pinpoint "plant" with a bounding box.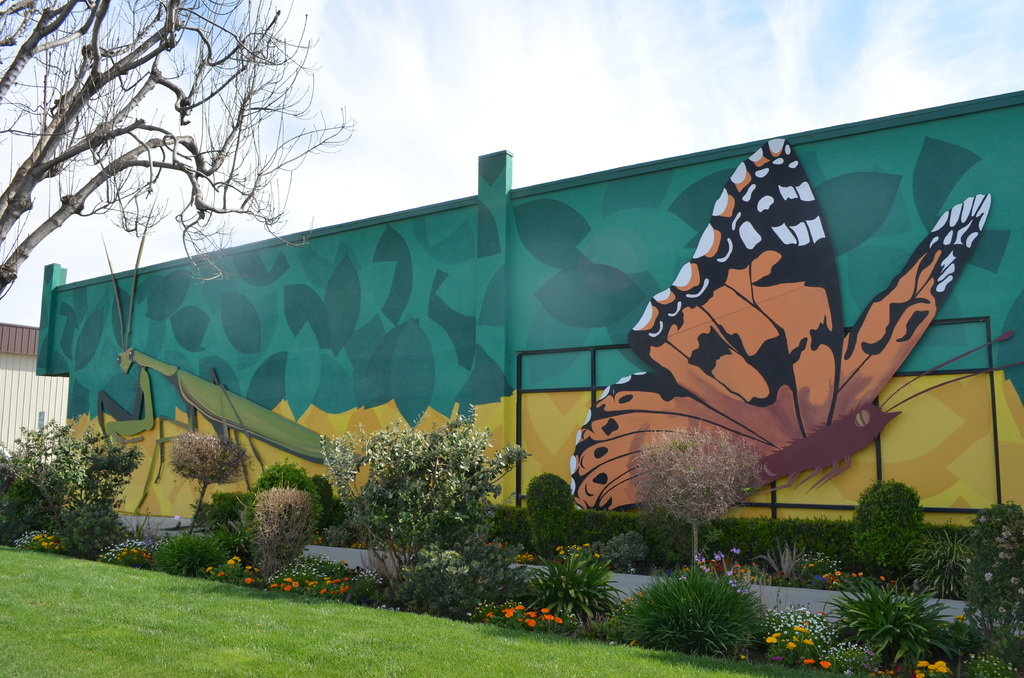
<bbox>226, 460, 324, 531</bbox>.
